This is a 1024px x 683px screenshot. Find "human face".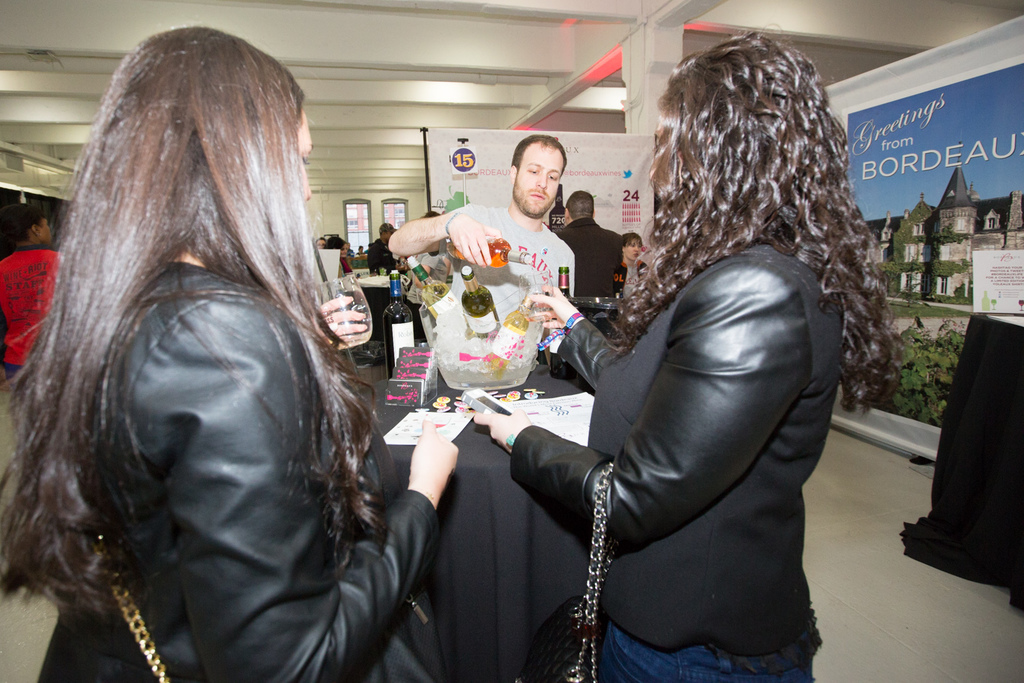
Bounding box: box=[38, 215, 54, 241].
